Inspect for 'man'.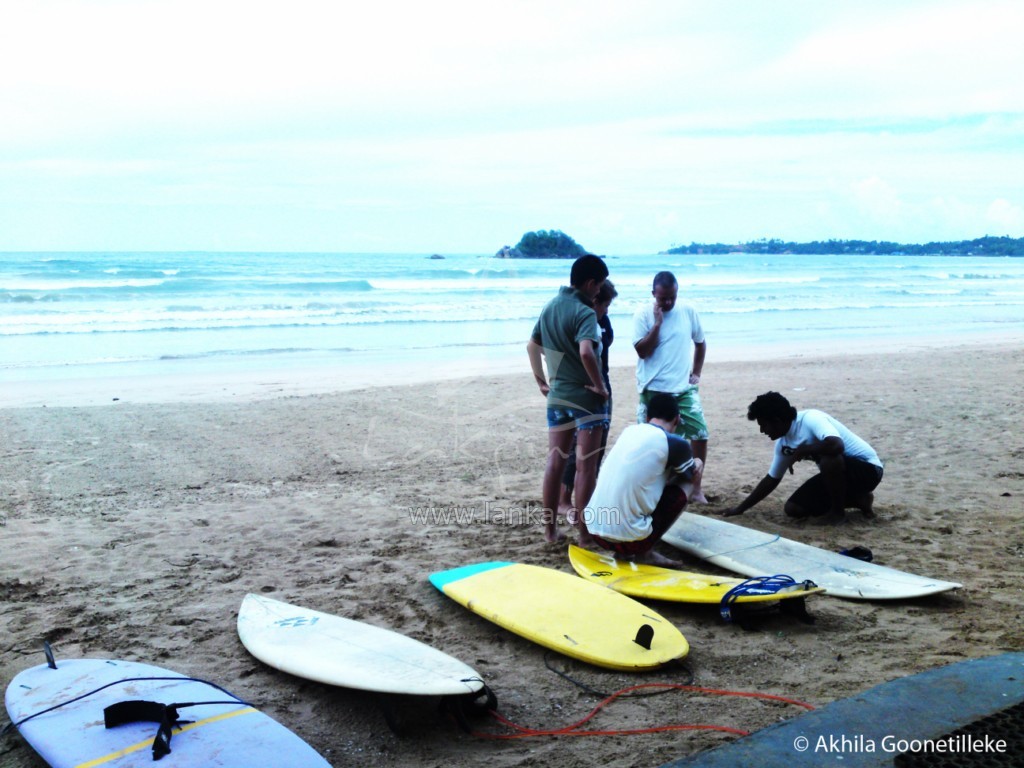
Inspection: {"left": 701, "top": 389, "right": 886, "bottom": 524}.
